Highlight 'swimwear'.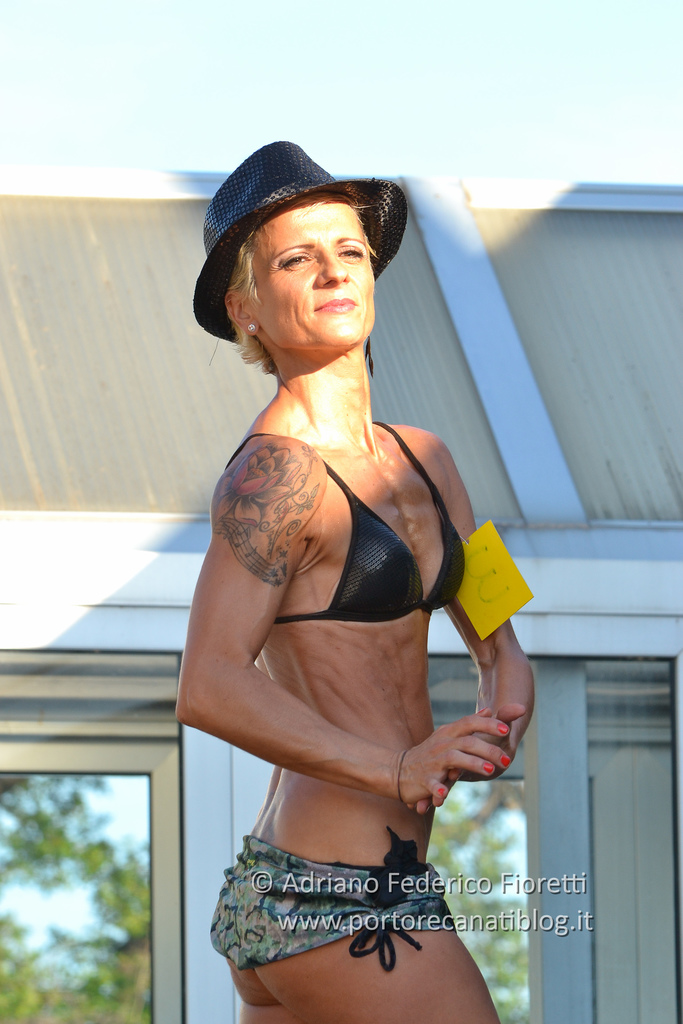
Highlighted region: (208, 829, 460, 974).
